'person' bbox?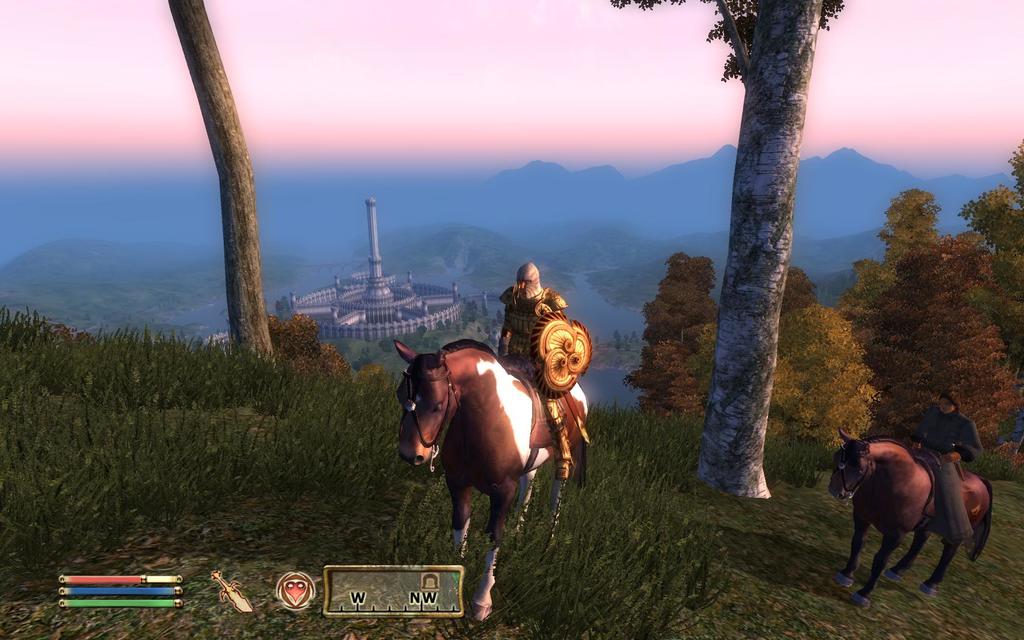
[922, 388, 984, 545]
